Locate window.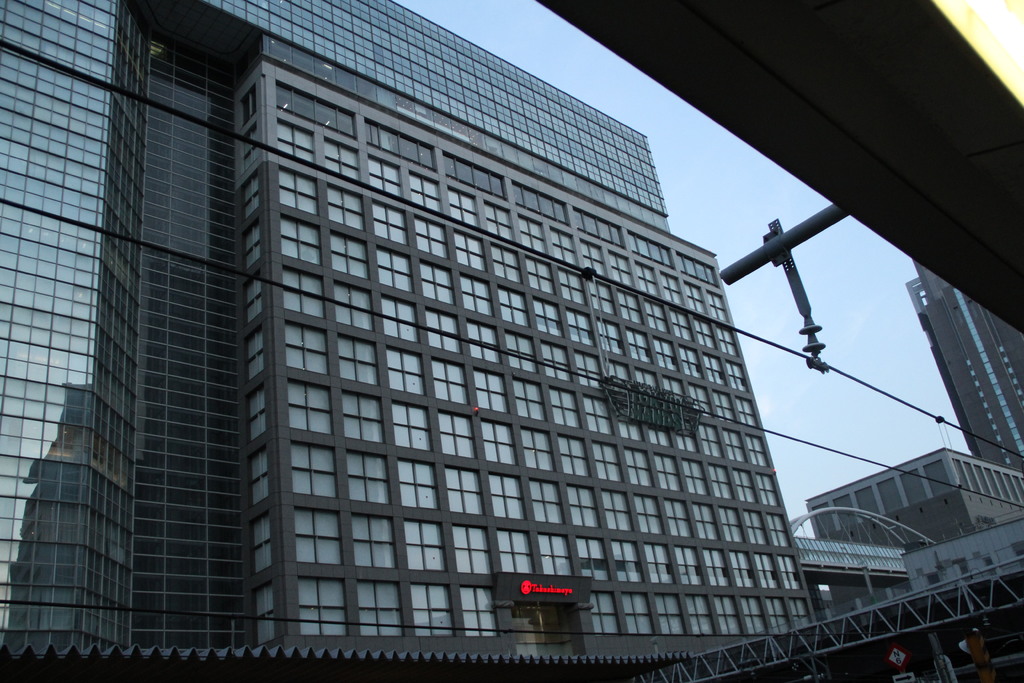
Bounding box: (x1=343, y1=450, x2=394, y2=509).
